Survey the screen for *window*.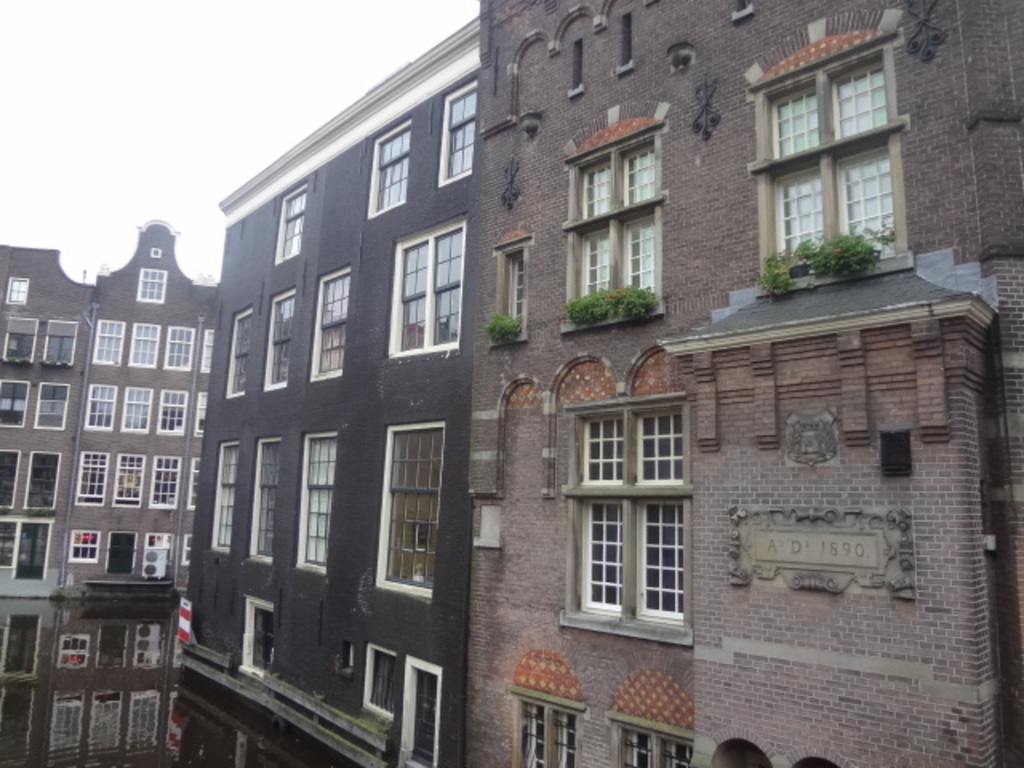
Survey found: (x1=371, y1=120, x2=416, y2=218).
